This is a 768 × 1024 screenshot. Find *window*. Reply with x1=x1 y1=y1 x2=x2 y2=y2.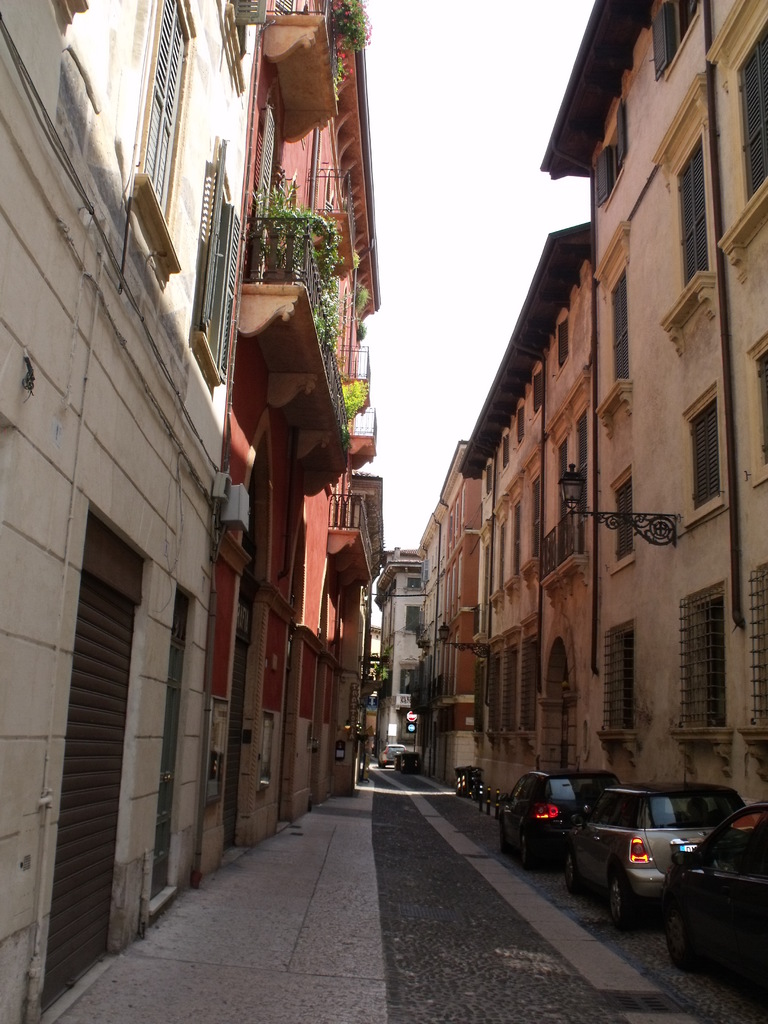
x1=124 y1=0 x2=196 y2=284.
